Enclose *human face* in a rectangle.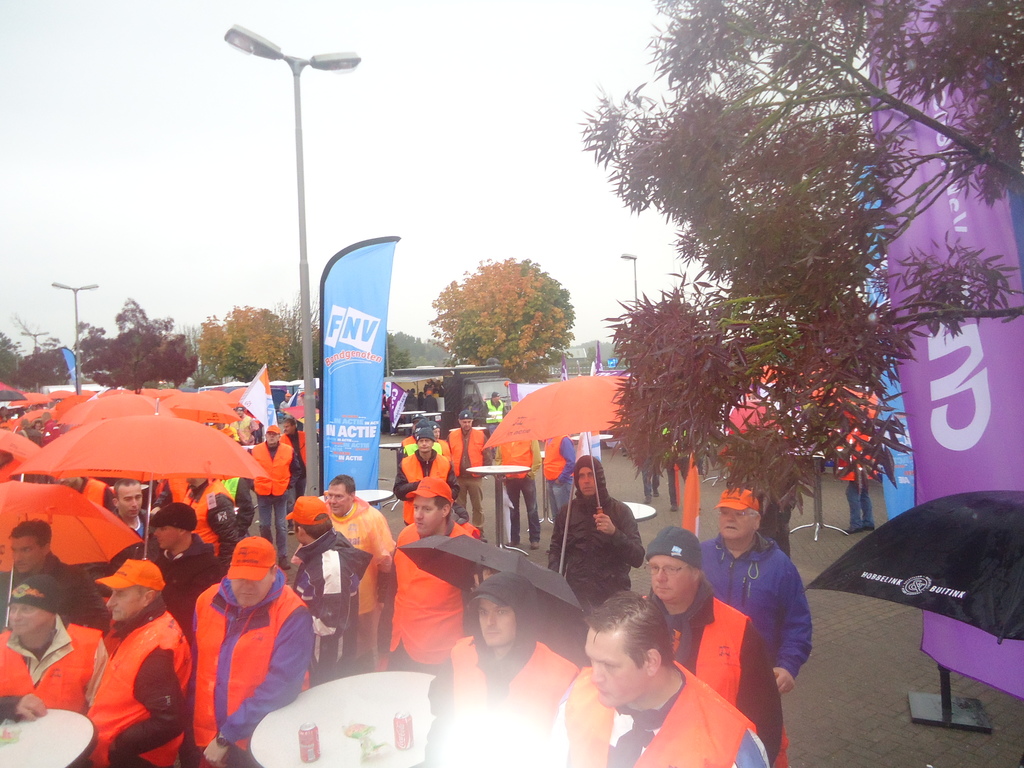
[156,528,186,550].
